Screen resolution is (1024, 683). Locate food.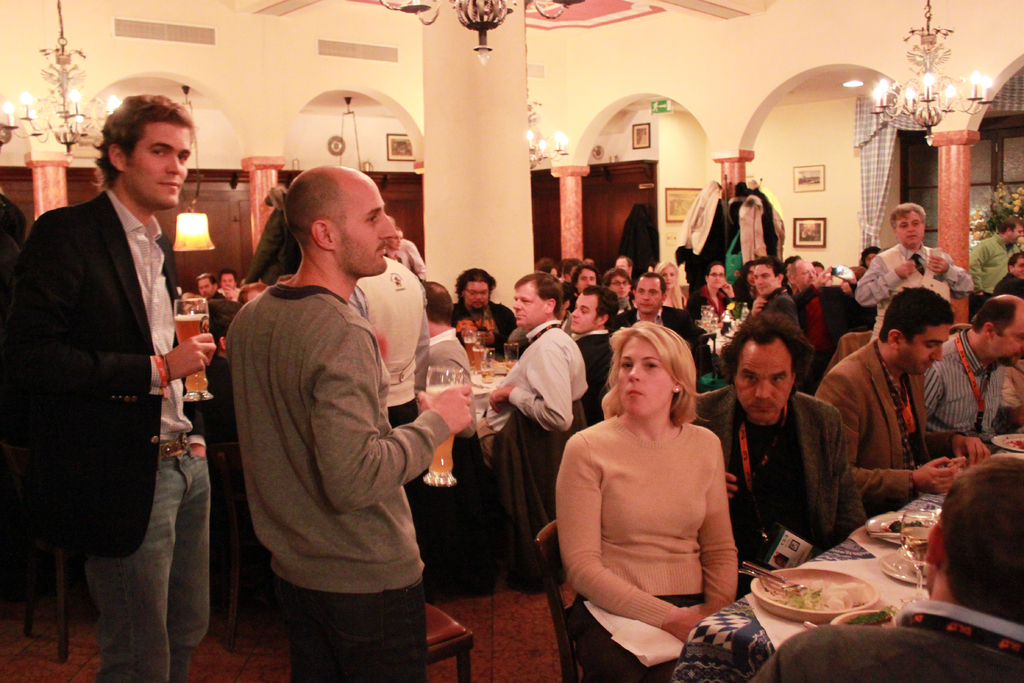
l=771, t=580, r=870, b=614.
